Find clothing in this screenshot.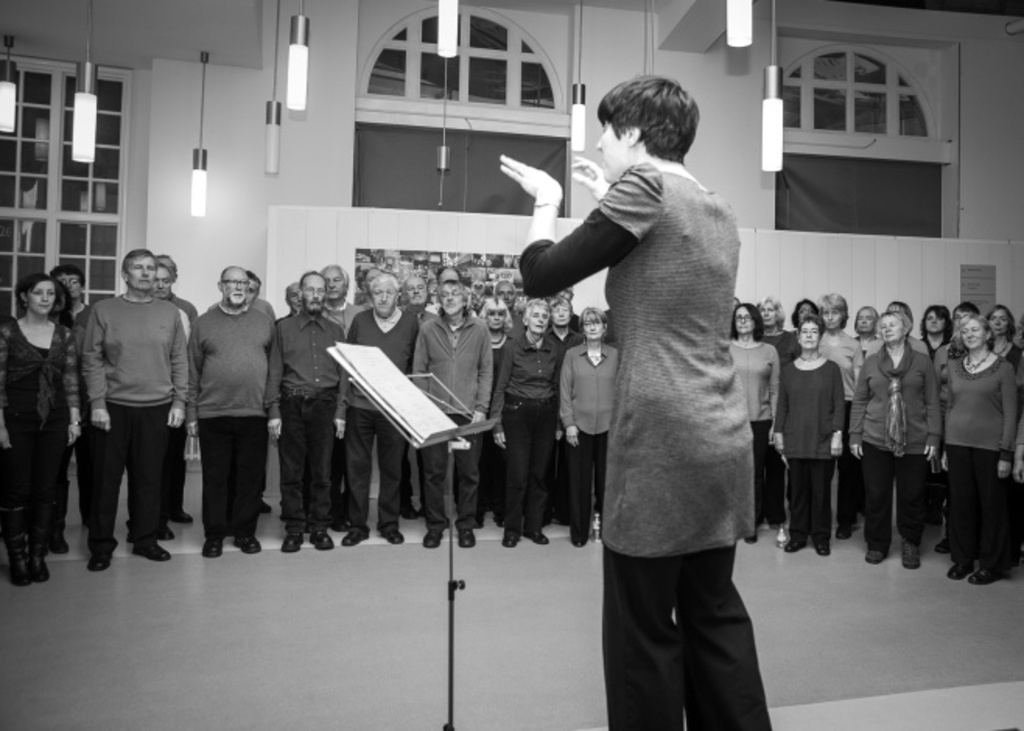
The bounding box for clothing is select_region(829, 328, 861, 398).
